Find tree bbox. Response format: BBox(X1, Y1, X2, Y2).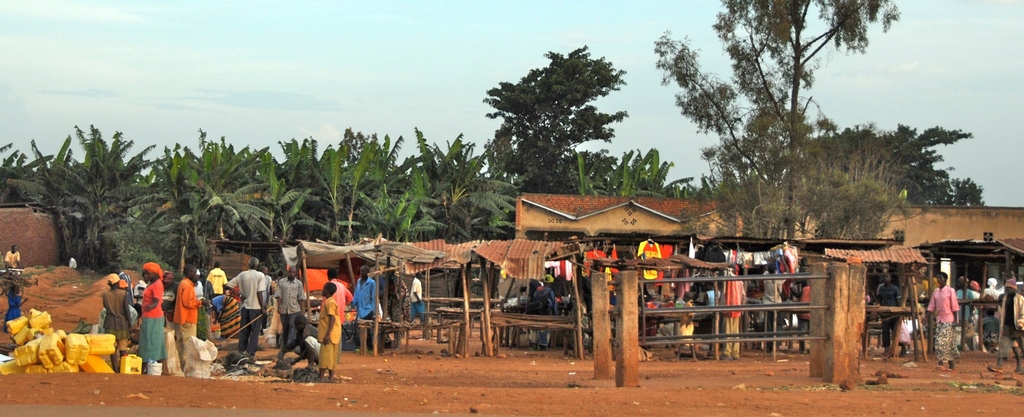
BBox(479, 43, 628, 194).
